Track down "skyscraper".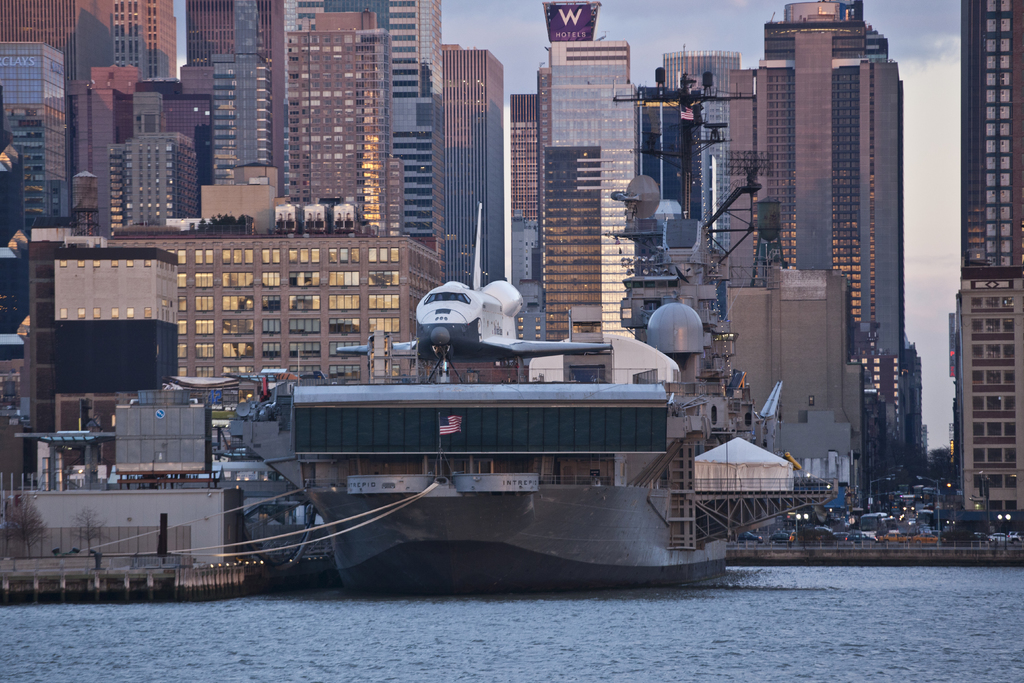
Tracked to l=340, t=0, r=503, b=329.
